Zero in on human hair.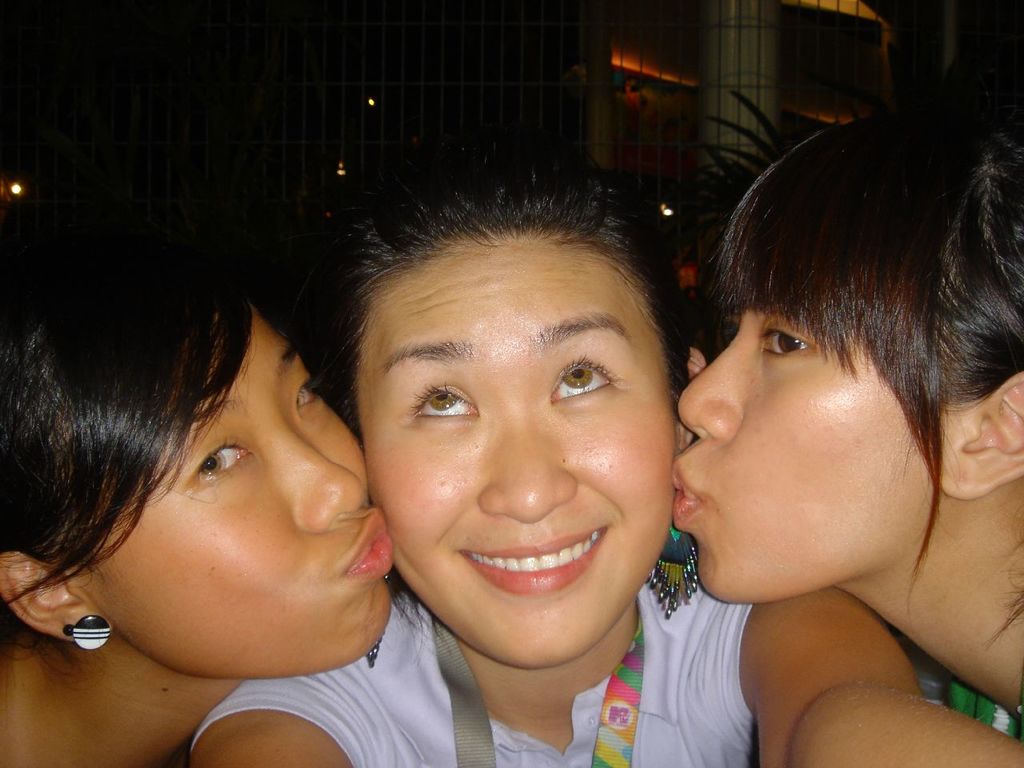
Zeroed in: 670/95/1013/578.
